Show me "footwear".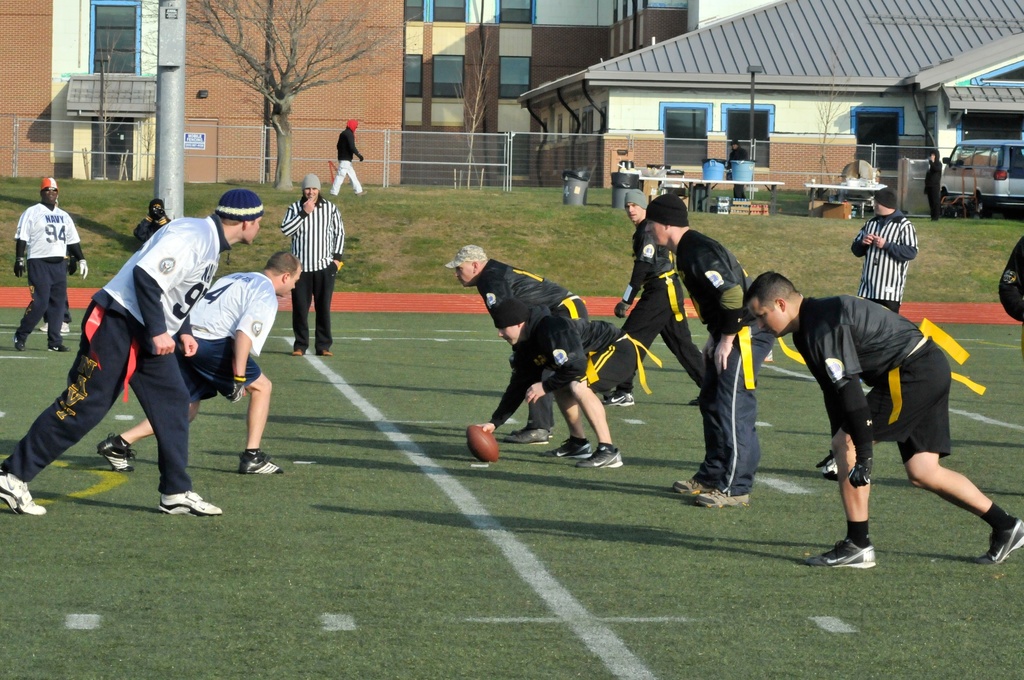
"footwear" is here: 806 540 872 567.
